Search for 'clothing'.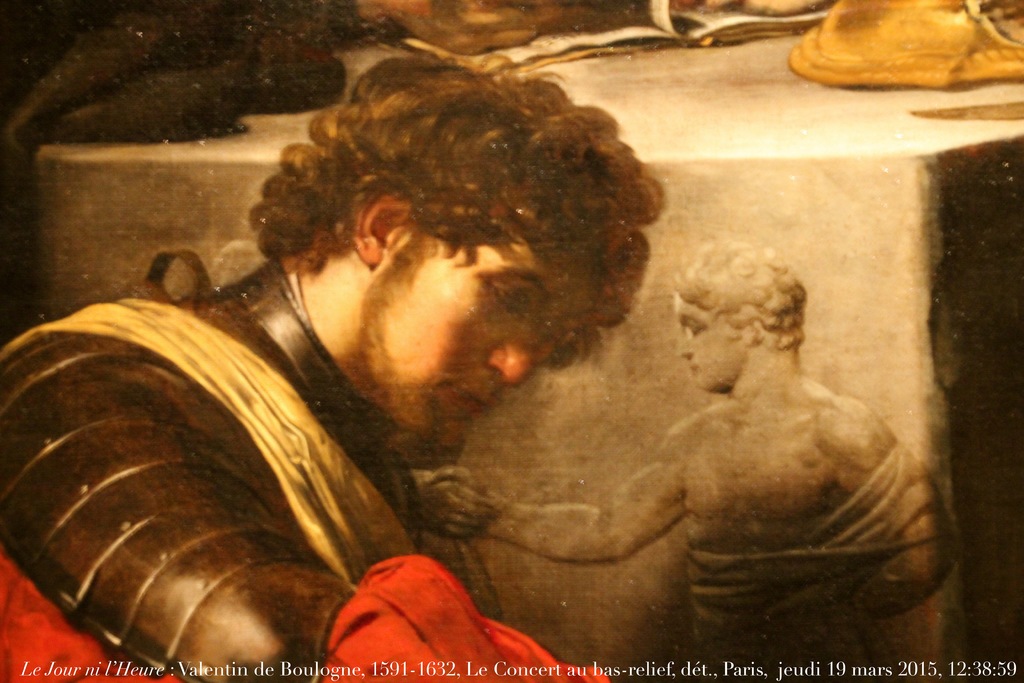
Found at 685/448/946/648.
